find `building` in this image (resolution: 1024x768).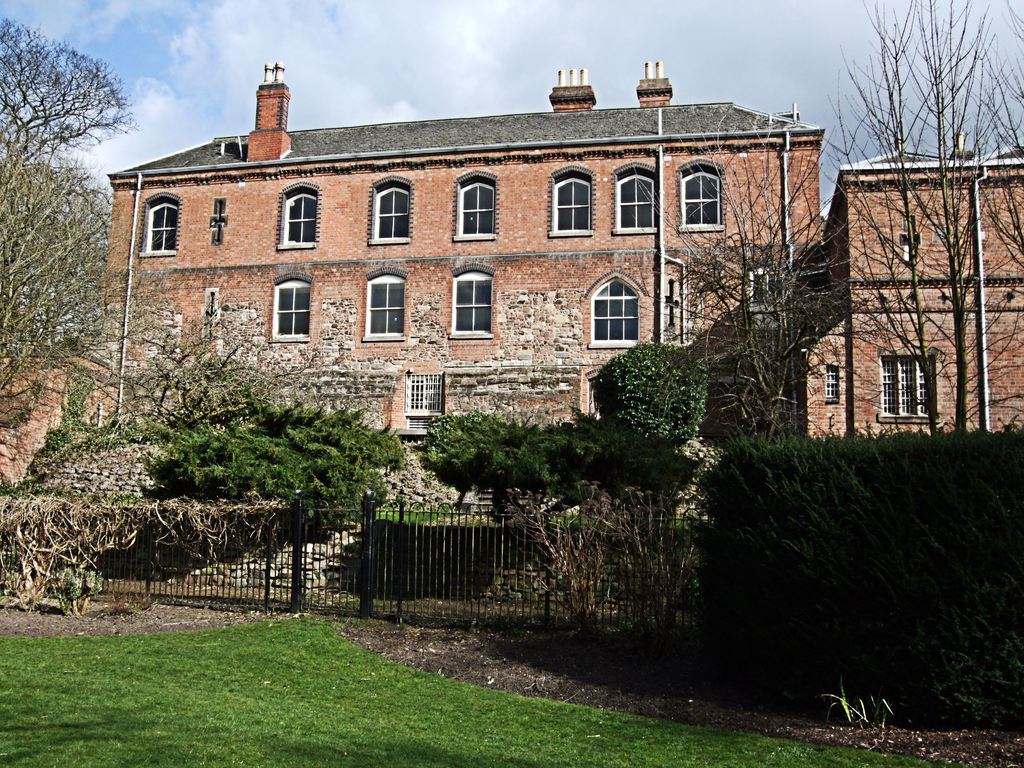
x1=801 y1=141 x2=1020 y2=438.
